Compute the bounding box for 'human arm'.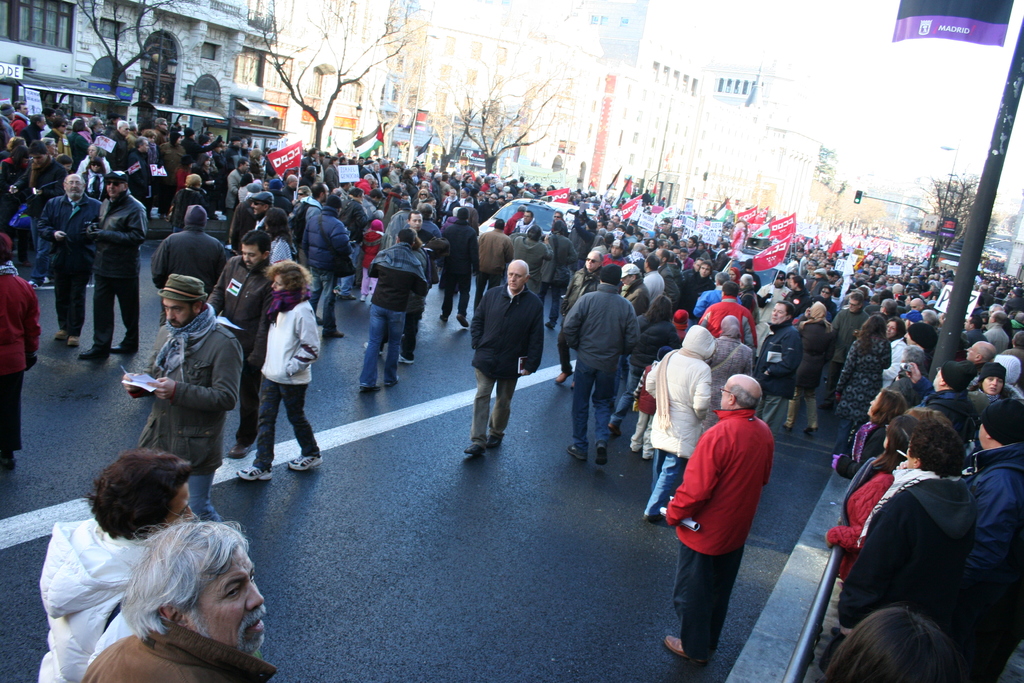
crop(965, 480, 1018, 593).
